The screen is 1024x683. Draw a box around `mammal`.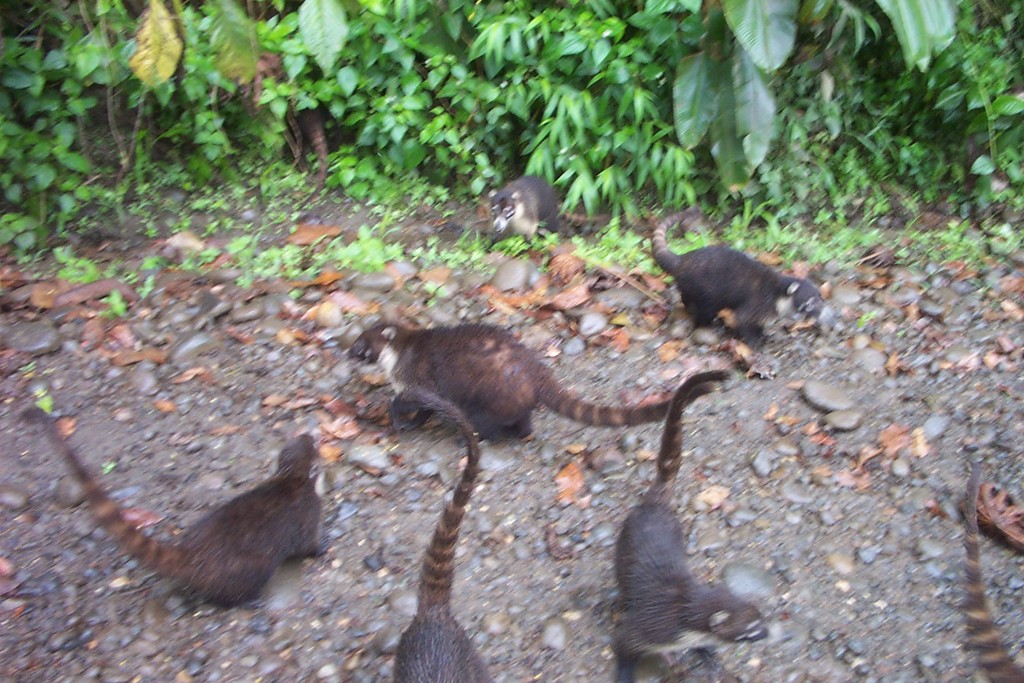
crop(650, 197, 822, 345).
